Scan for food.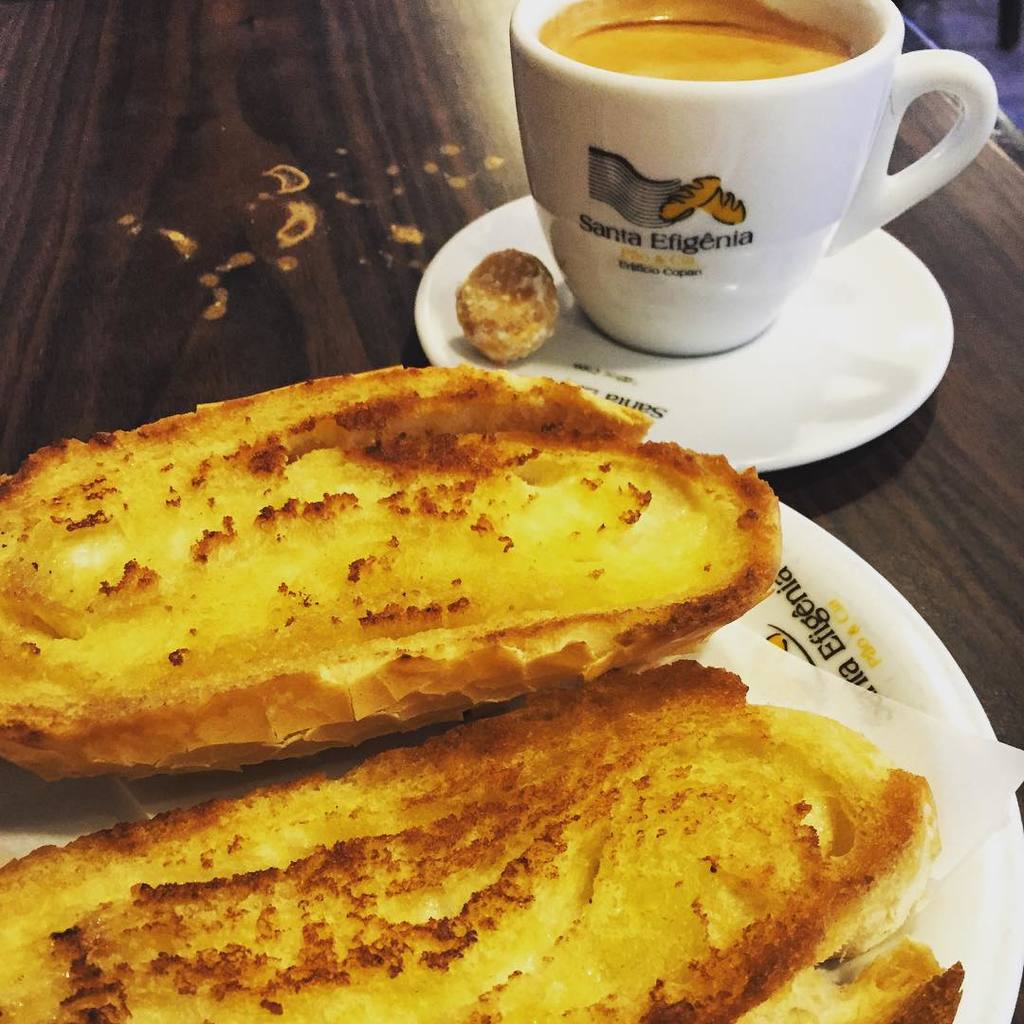
Scan result: {"left": 746, "top": 932, "right": 967, "bottom": 1023}.
